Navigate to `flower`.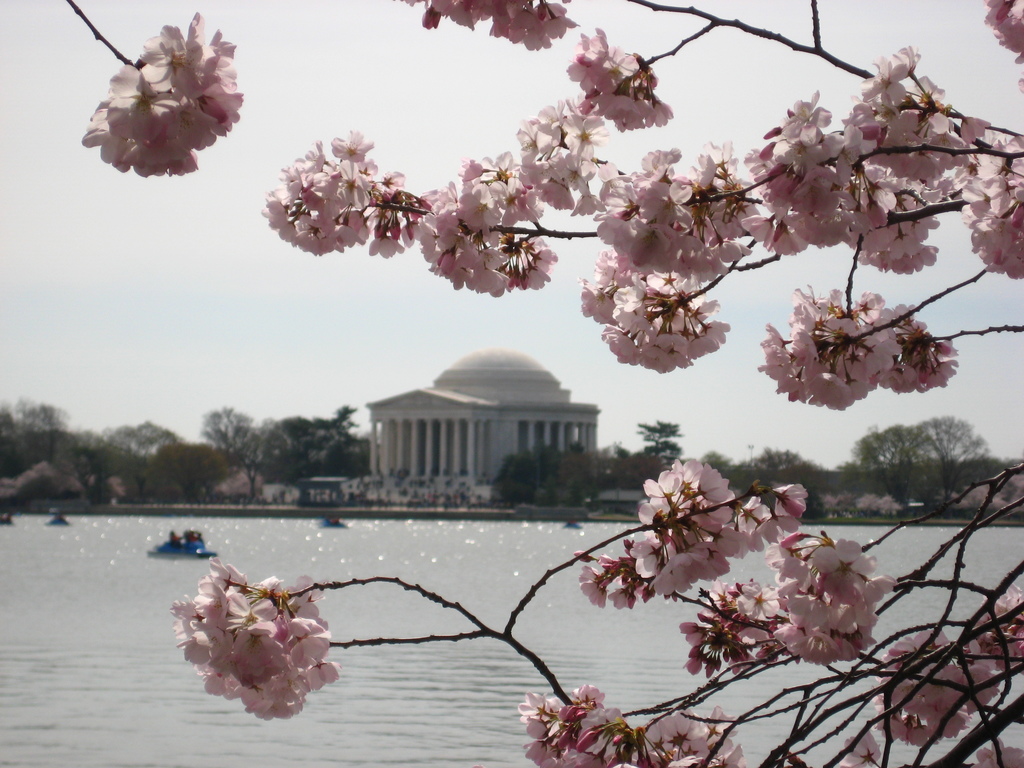
Navigation target: 988/0/1023/89.
